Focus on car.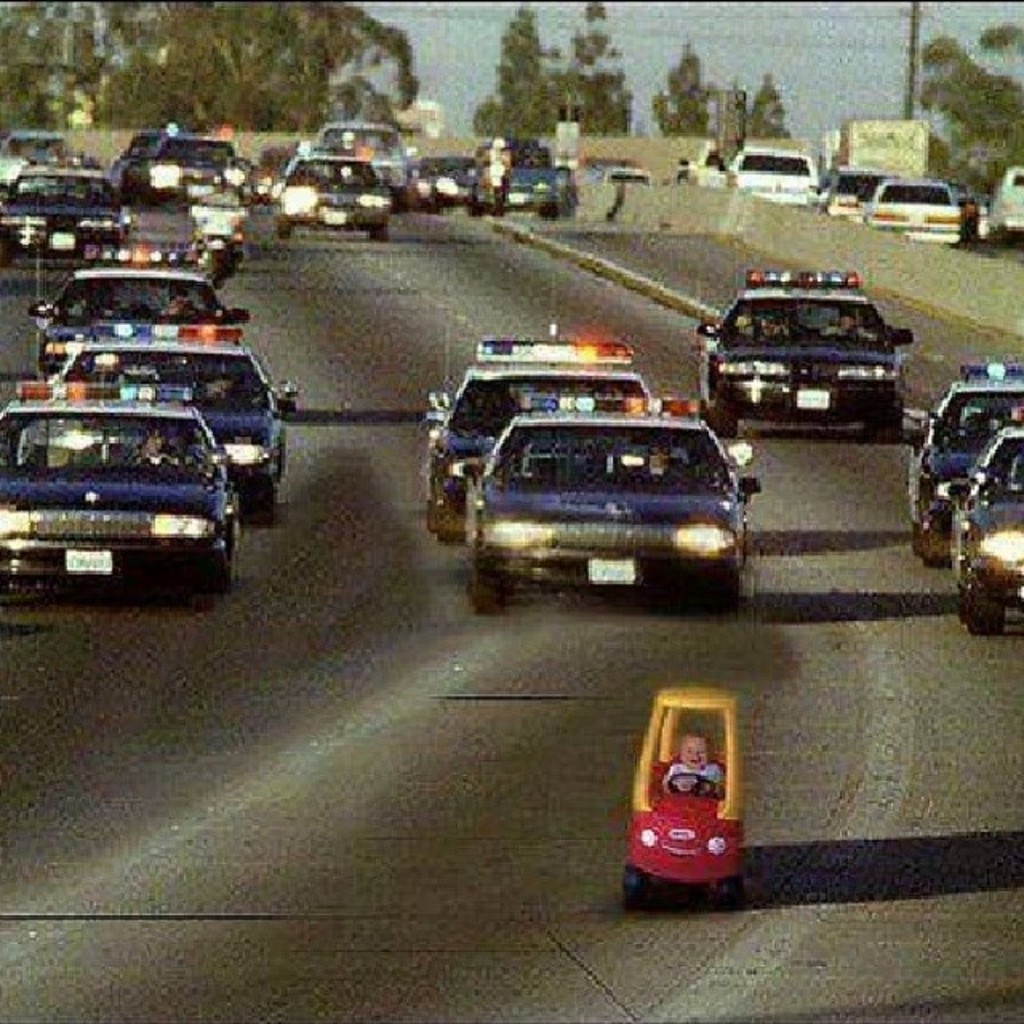
Focused at {"x1": 426, "y1": 325, "x2": 672, "y2": 542}.
